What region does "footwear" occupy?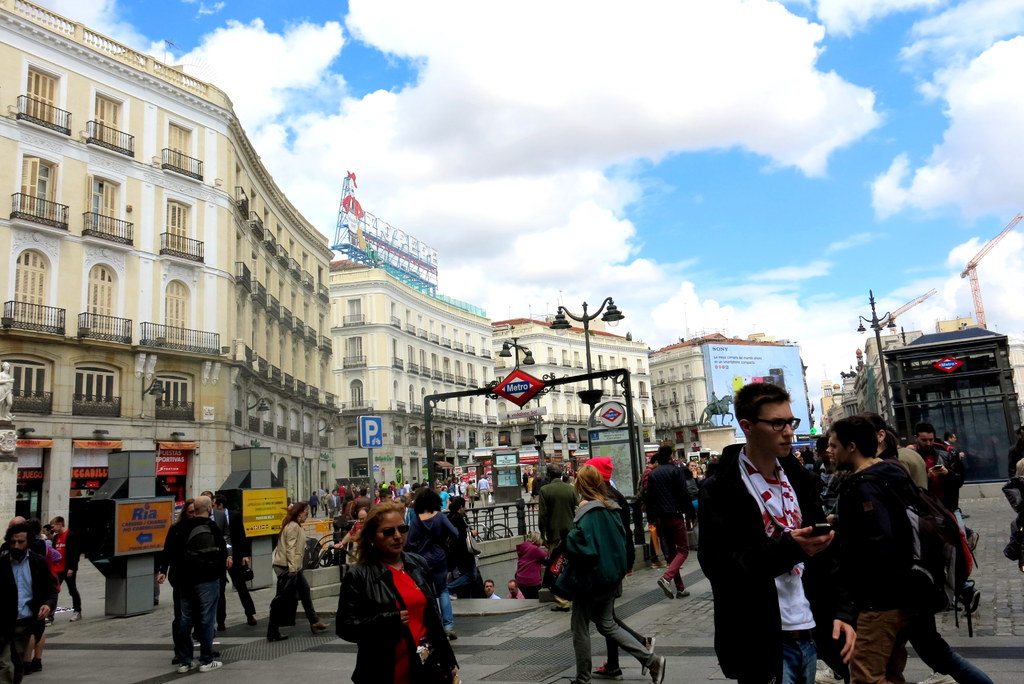
{"left": 648, "top": 557, "right": 668, "bottom": 569}.
